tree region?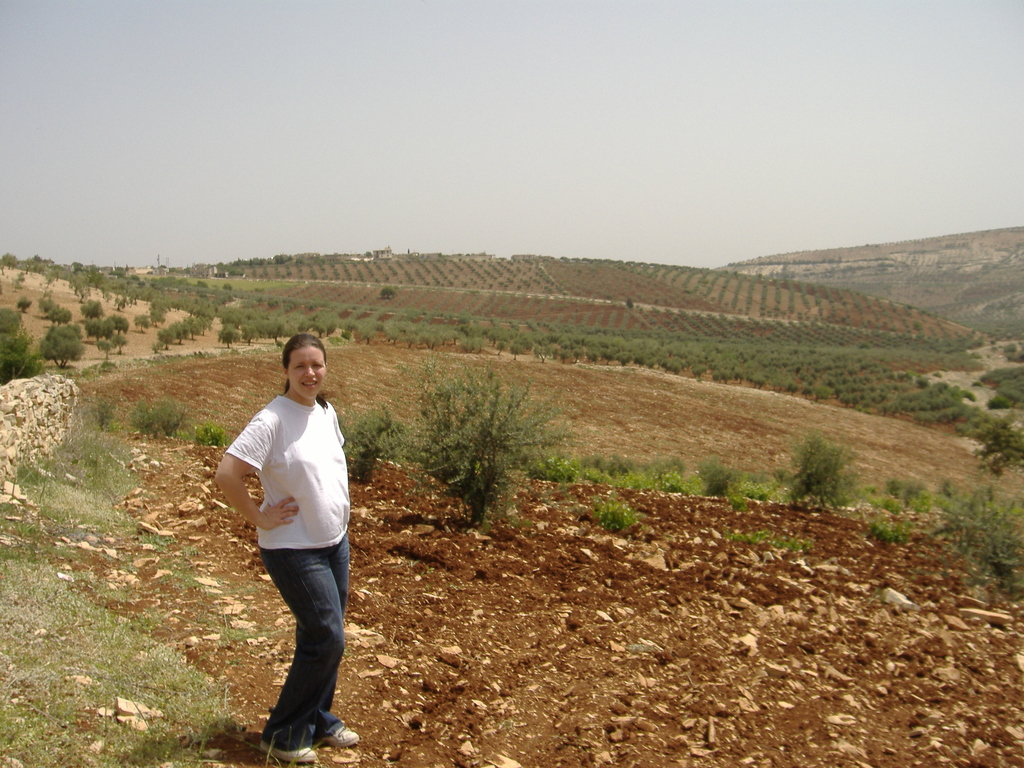
{"x1": 12, "y1": 300, "x2": 38, "y2": 316}
